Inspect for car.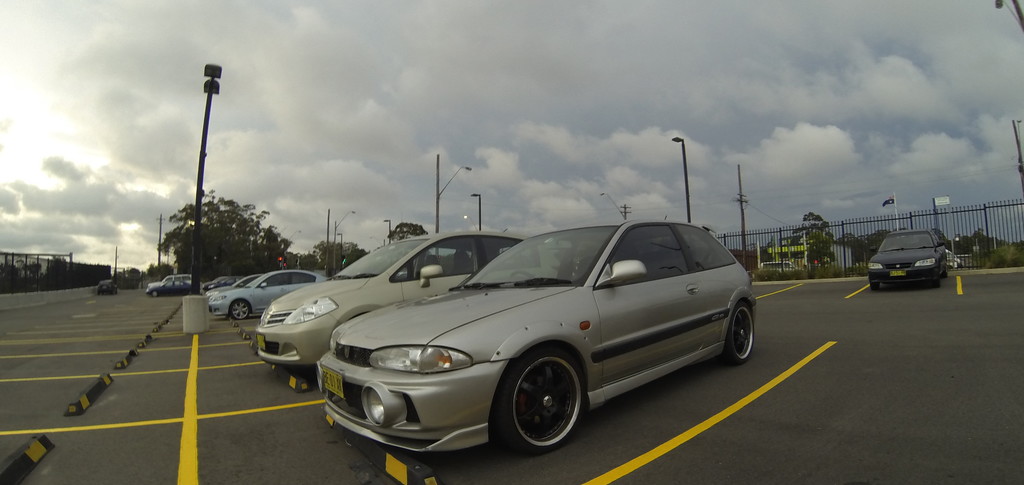
Inspection: crop(872, 228, 948, 284).
